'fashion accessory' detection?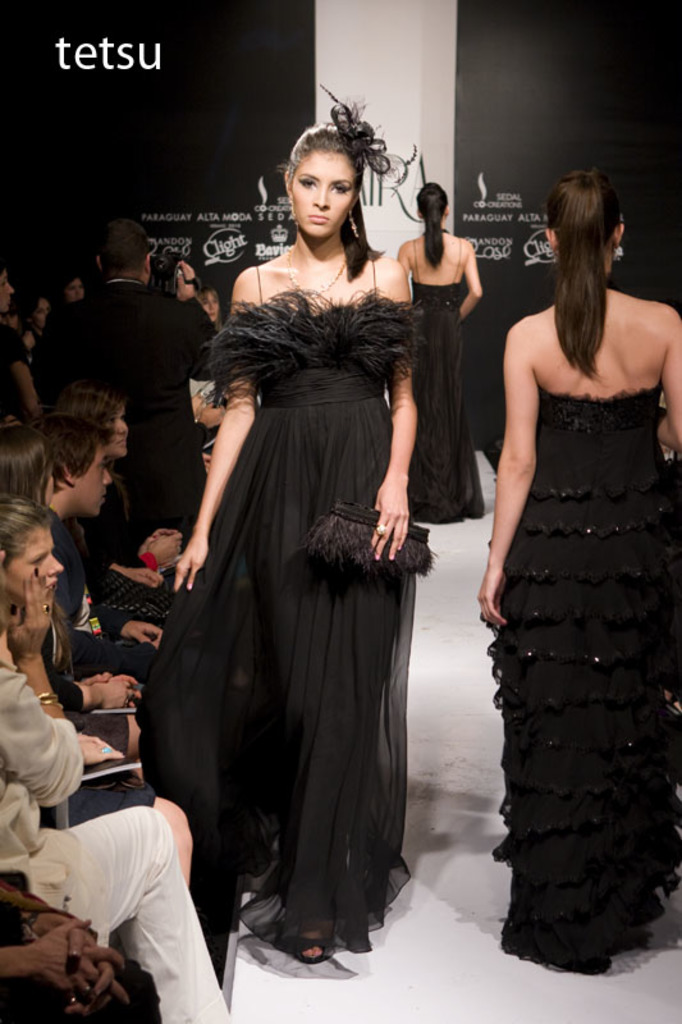
36, 686, 64, 714
